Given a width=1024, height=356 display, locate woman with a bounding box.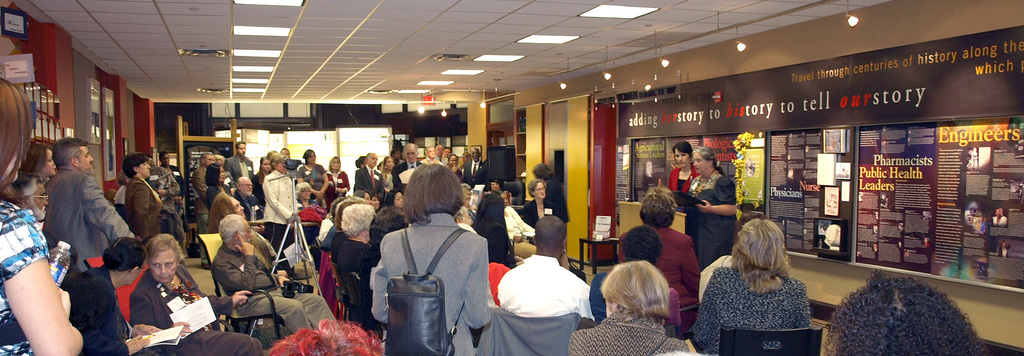
Located: locate(381, 153, 401, 194).
